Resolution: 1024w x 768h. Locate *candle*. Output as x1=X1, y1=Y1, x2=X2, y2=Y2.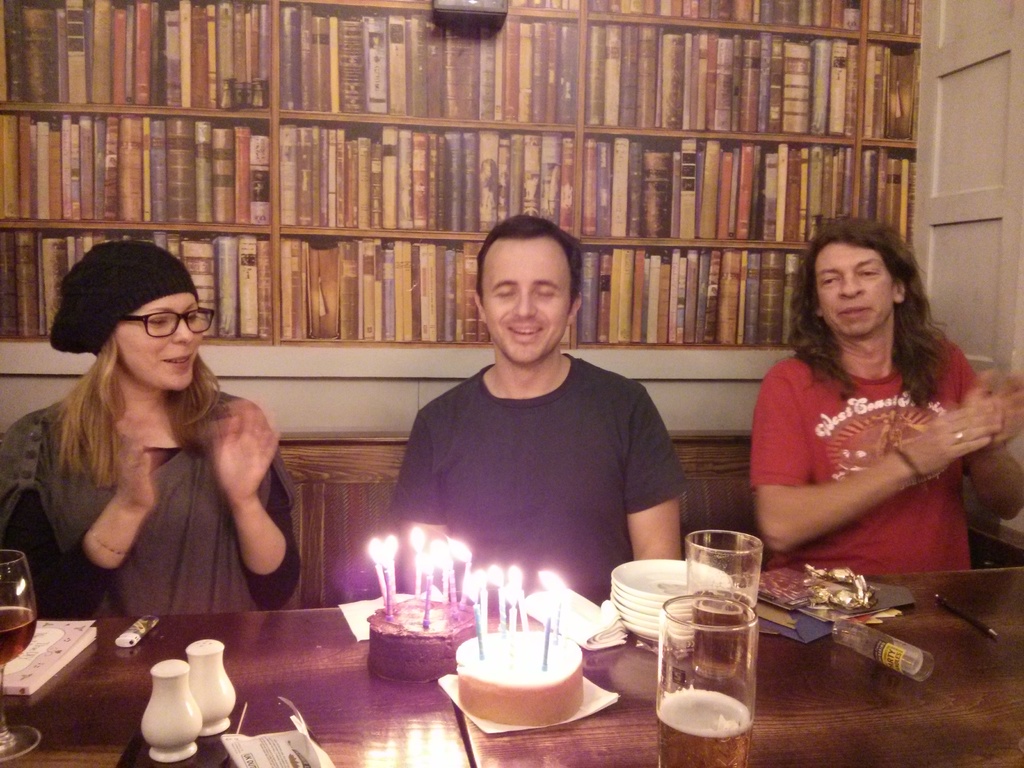
x1=543, y1=593, x2=556, y2=674.
